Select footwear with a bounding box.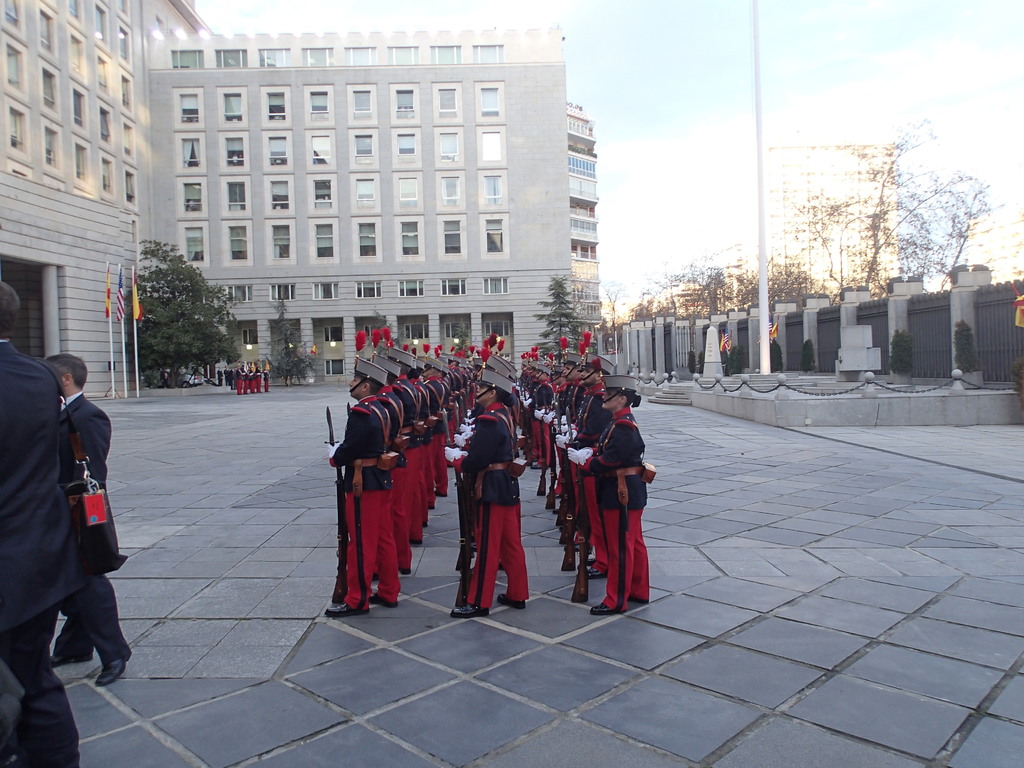
Rect(530, 461, 546, 469).
